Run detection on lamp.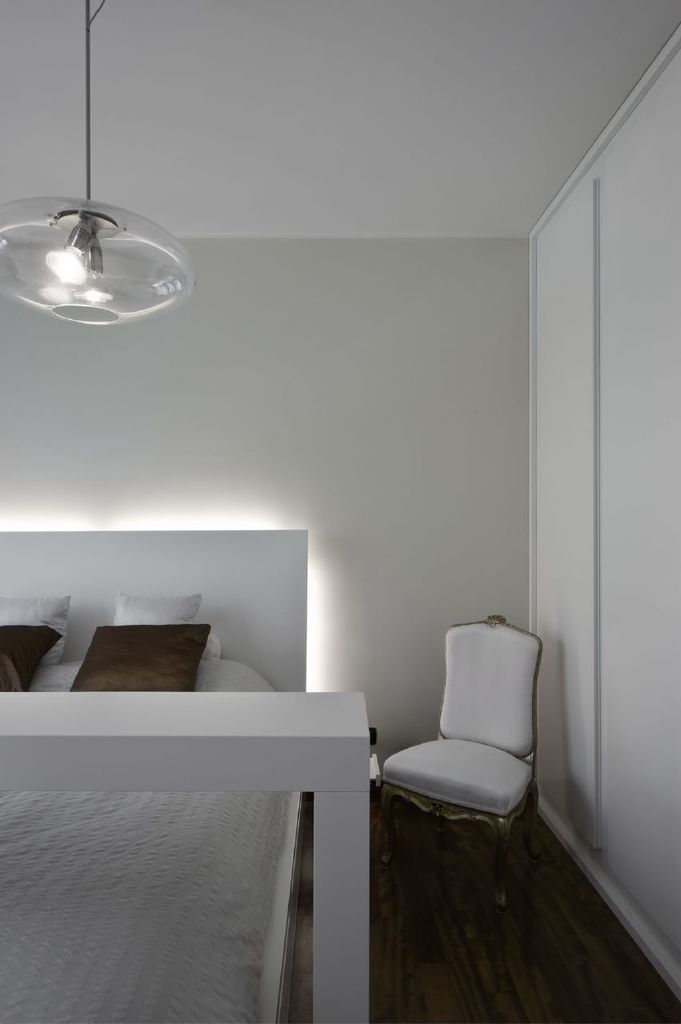
Result: (left=17, top=164, right=198, bottom=316).
